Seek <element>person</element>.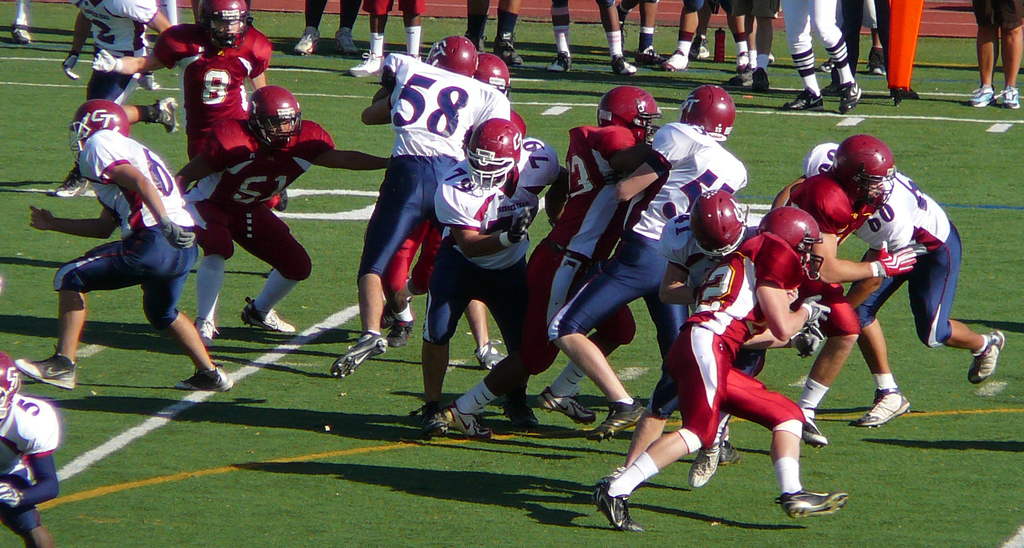
90:0:276:163.
